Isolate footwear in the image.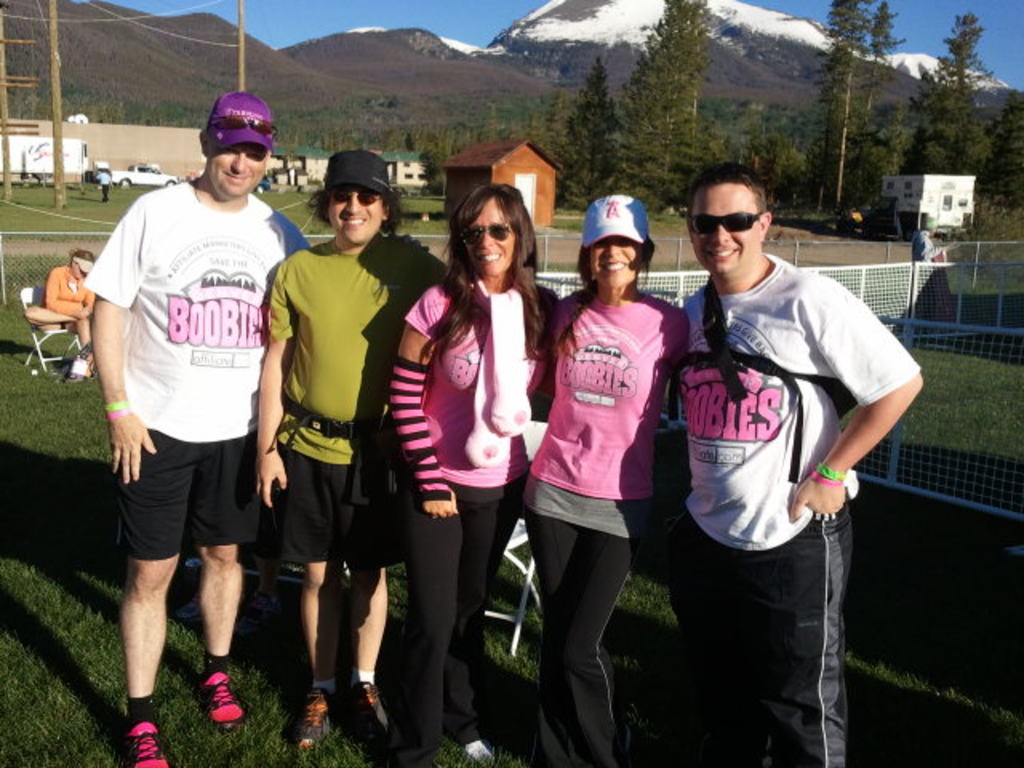
Isolated region: left=200, top=666, right=246, bottom=726.
